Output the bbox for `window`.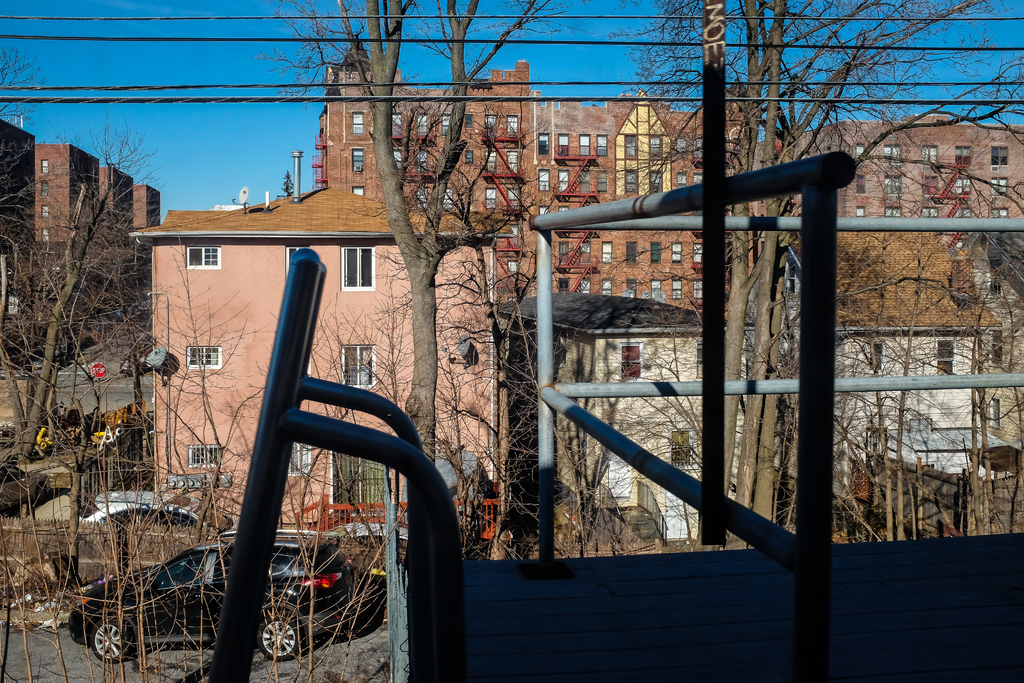
<box>648,169,665,195</box>.
